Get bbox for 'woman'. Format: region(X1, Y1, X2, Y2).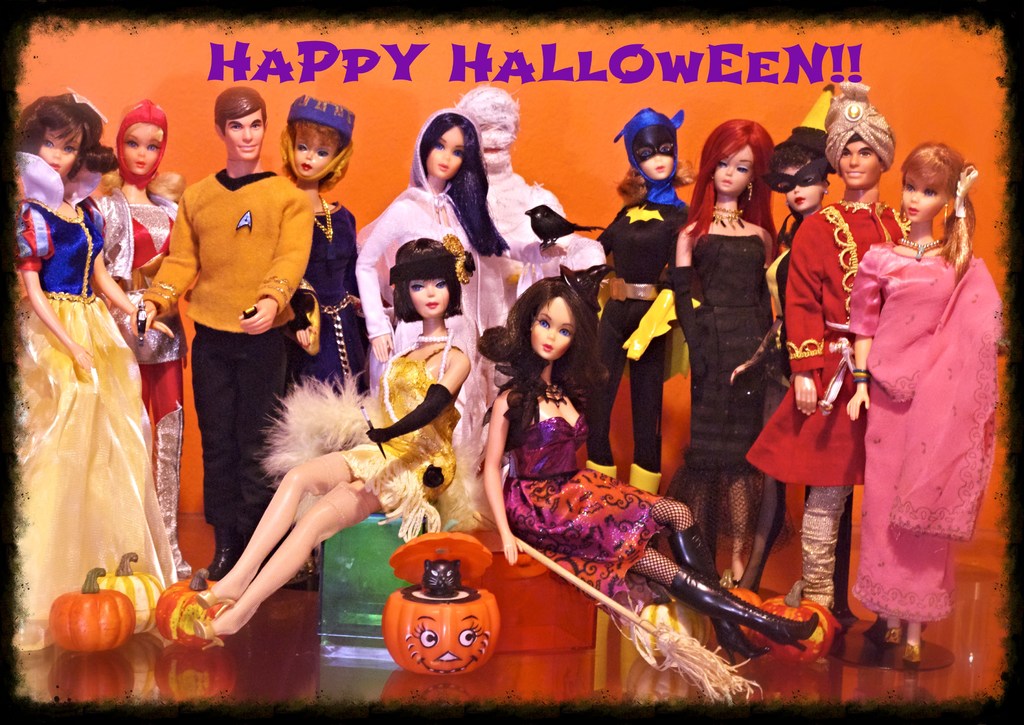
region(0, 85, 188, 624).
